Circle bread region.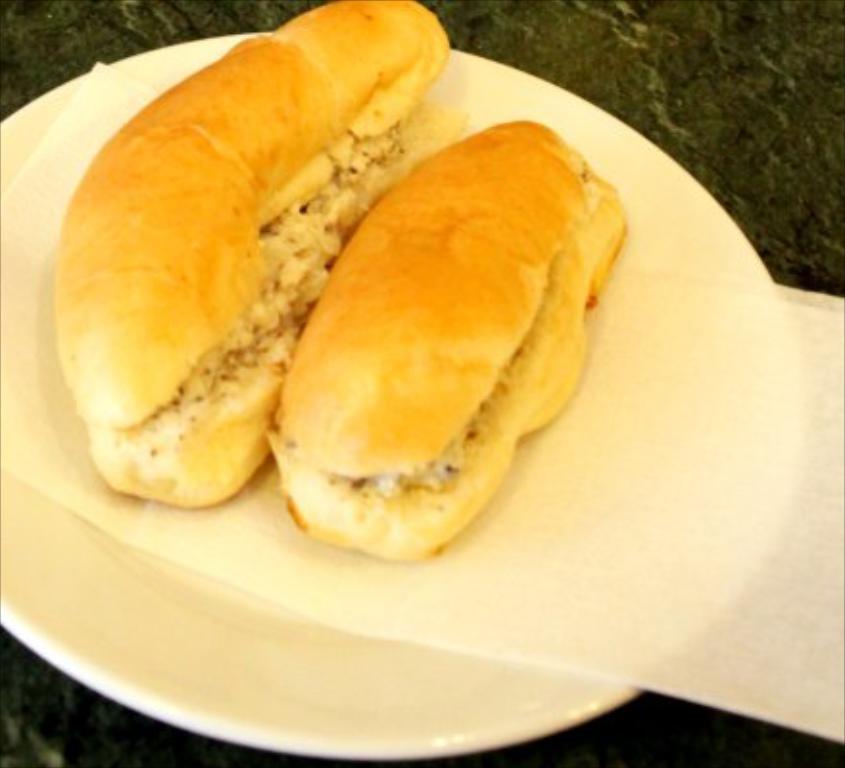
Region: bbox=(86, 108, 469, 518).
